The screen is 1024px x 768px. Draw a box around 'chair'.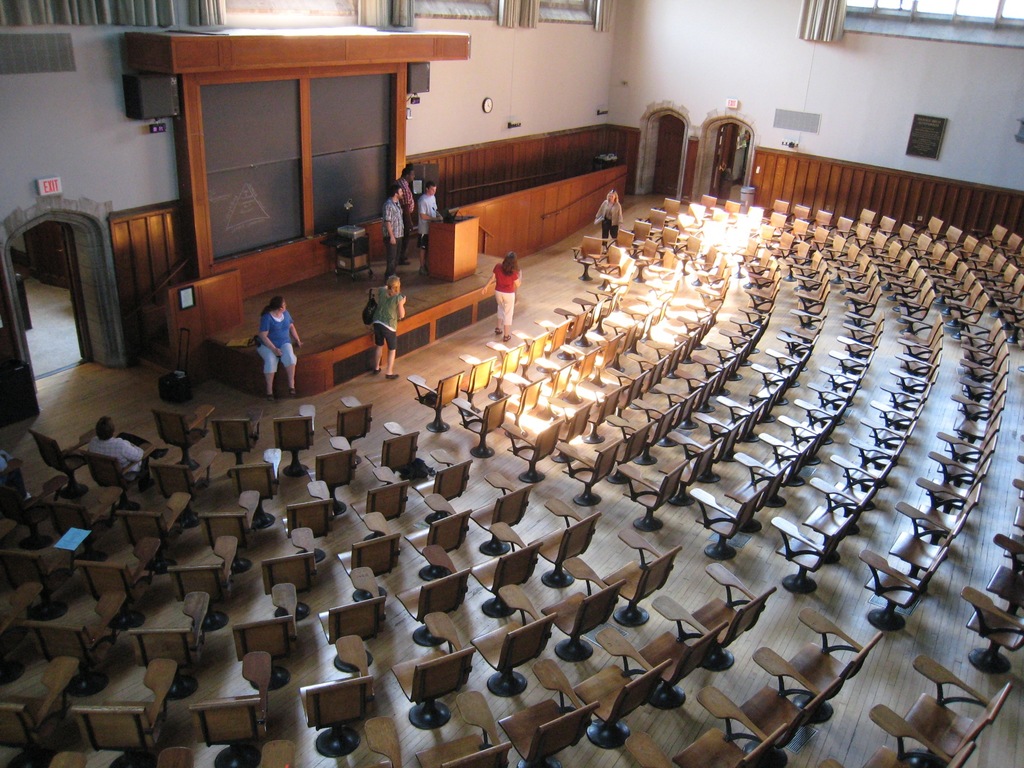
[640, 295, 665, 341].
